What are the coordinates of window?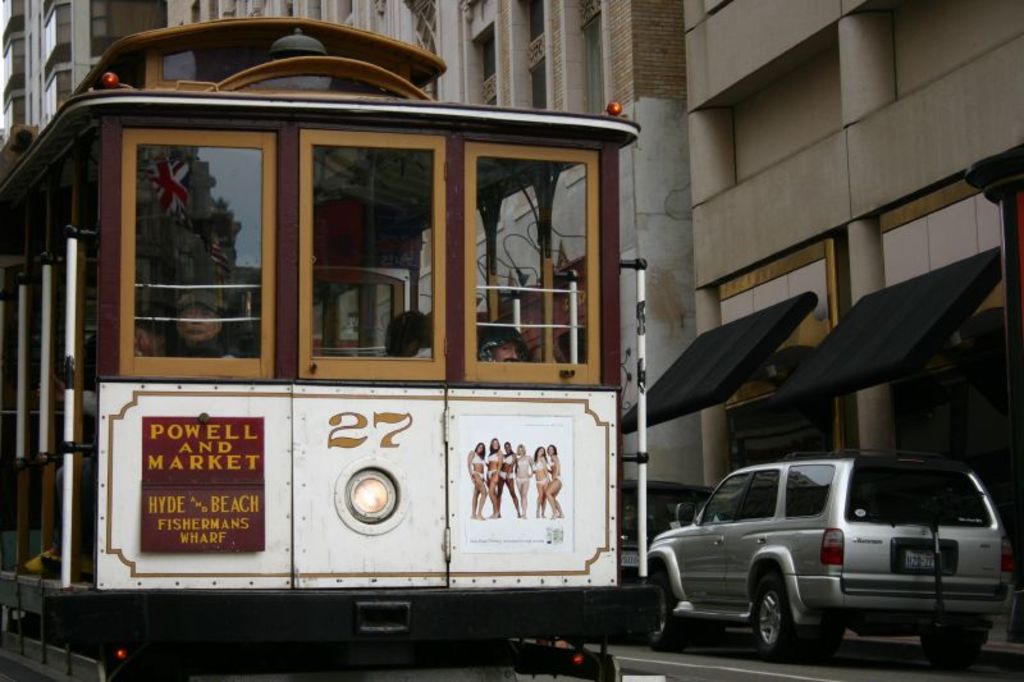
303/134/461/370.
